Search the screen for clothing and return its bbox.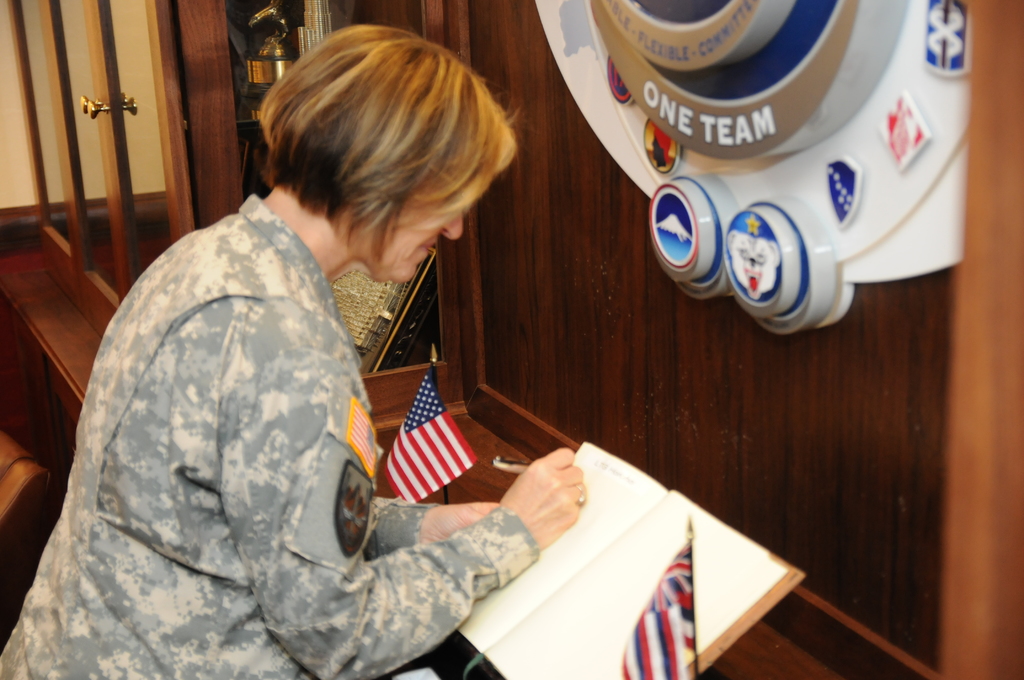
Found: {"left": 26, "top": 157, "right": 449, "bottom": 676}.
